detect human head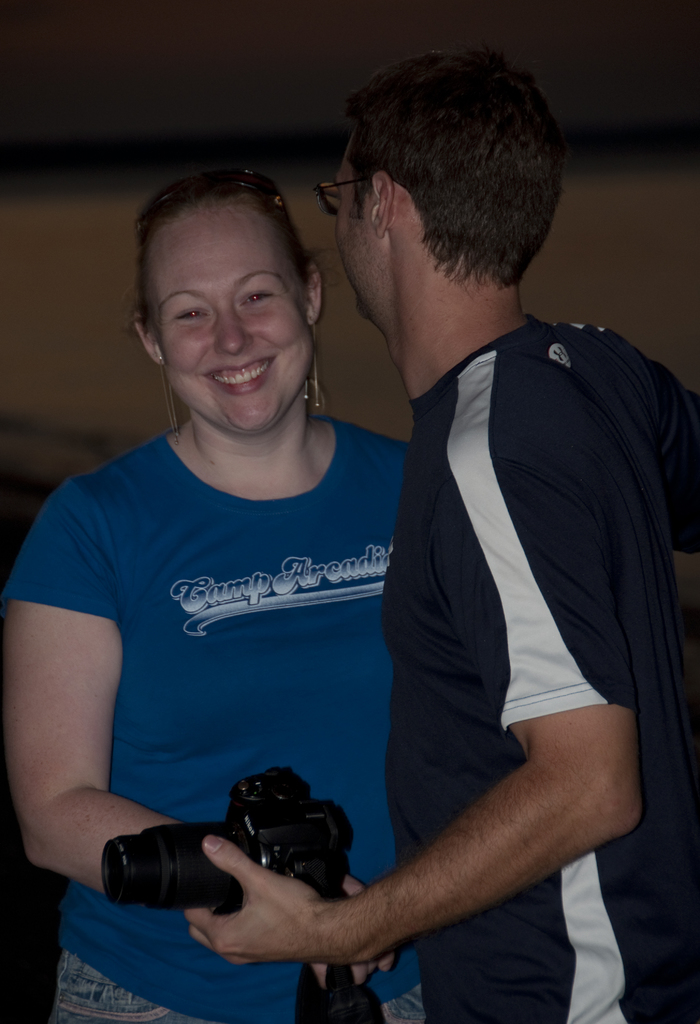
BBox(338, 55, 562, 337)
